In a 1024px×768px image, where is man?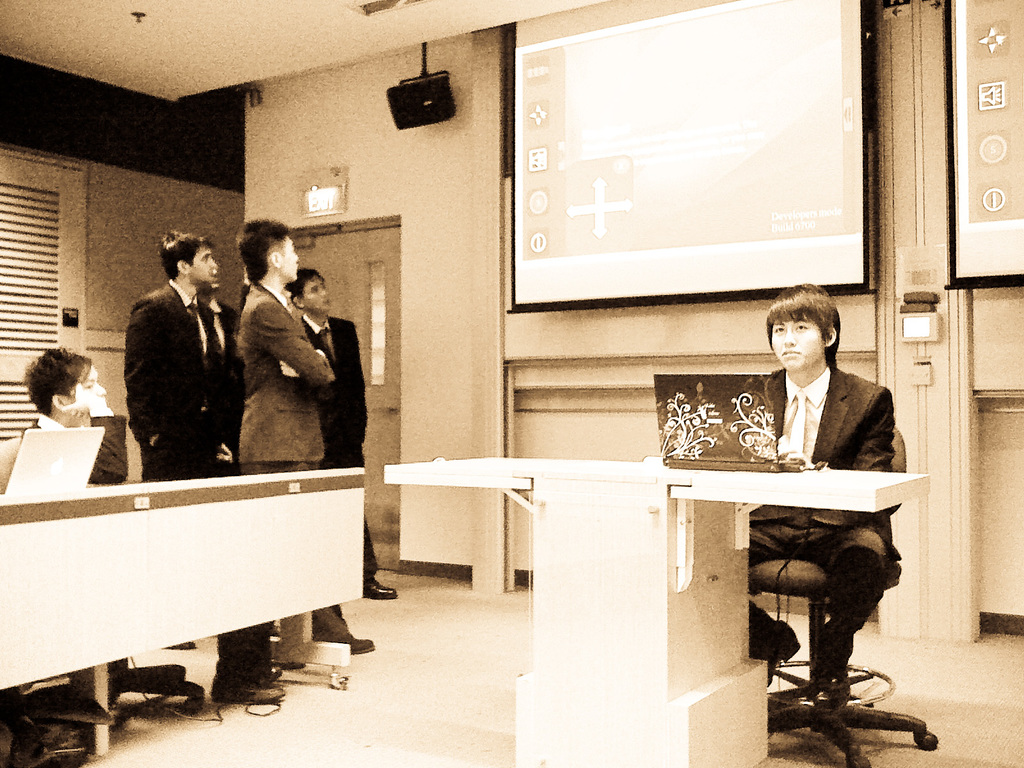
<bbox>747, 284, 903, 717</bbox>.
